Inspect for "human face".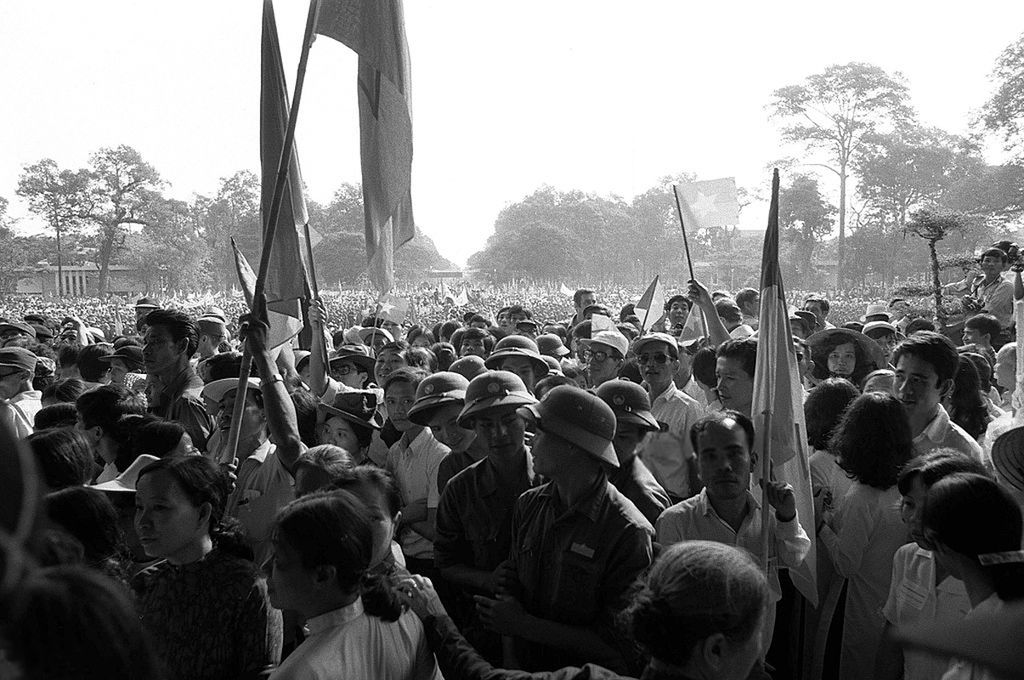
Inspection: box(175, 430, 196, 456).
